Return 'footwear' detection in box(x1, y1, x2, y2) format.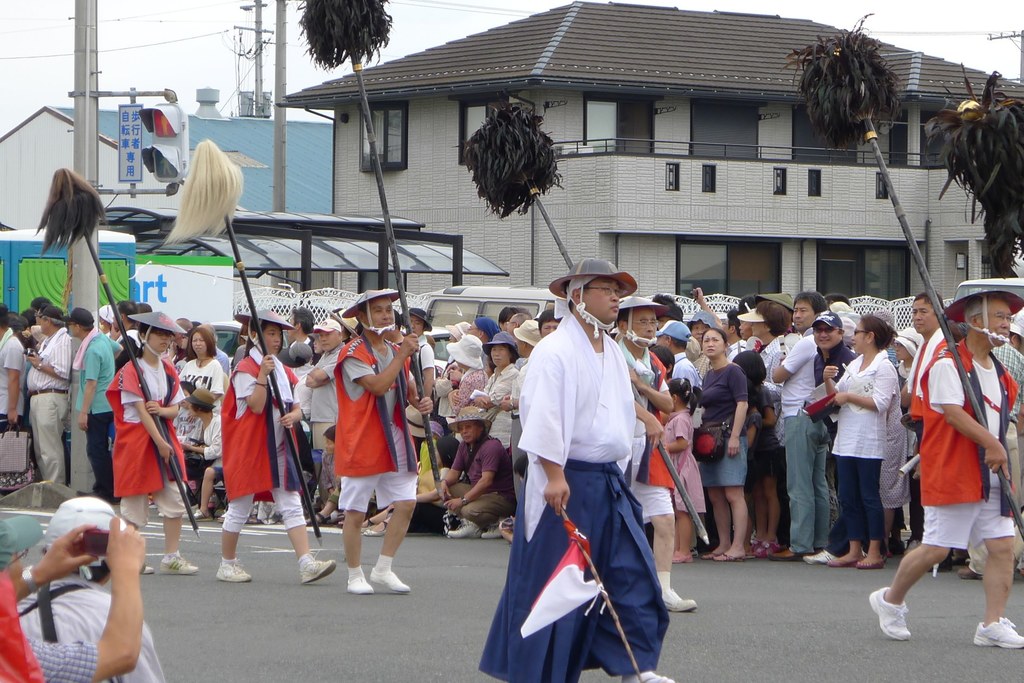
box(839, 552, 851, 565).
